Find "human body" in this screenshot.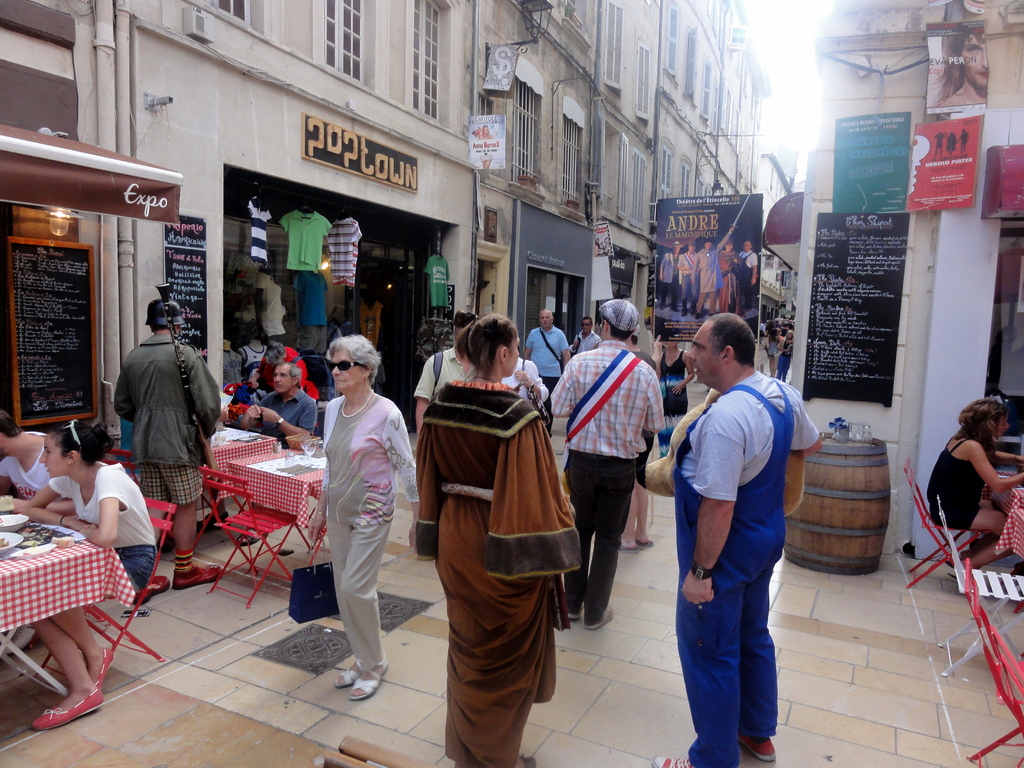
The bounding box for "human body" is left=111, top=298, right=226, bottom=582.
